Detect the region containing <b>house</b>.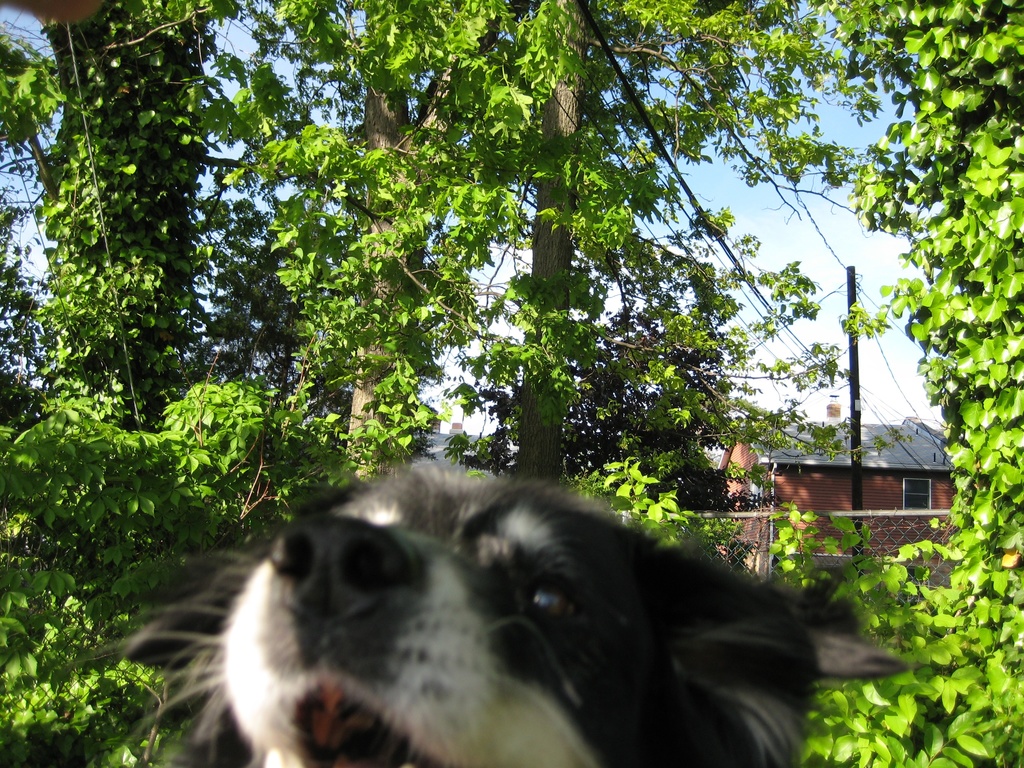
<bbox>717, 398, 979, 515</bbox>.
